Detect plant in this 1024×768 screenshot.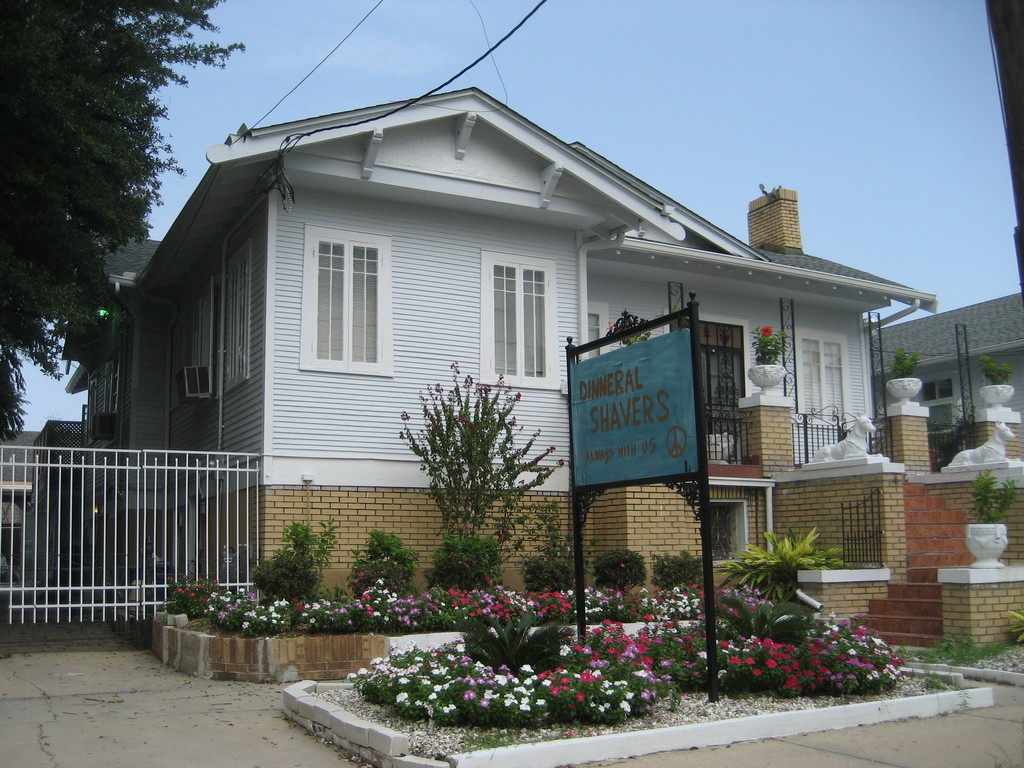
Detection: x1=250, y1=513, x2=342, y2=603.
